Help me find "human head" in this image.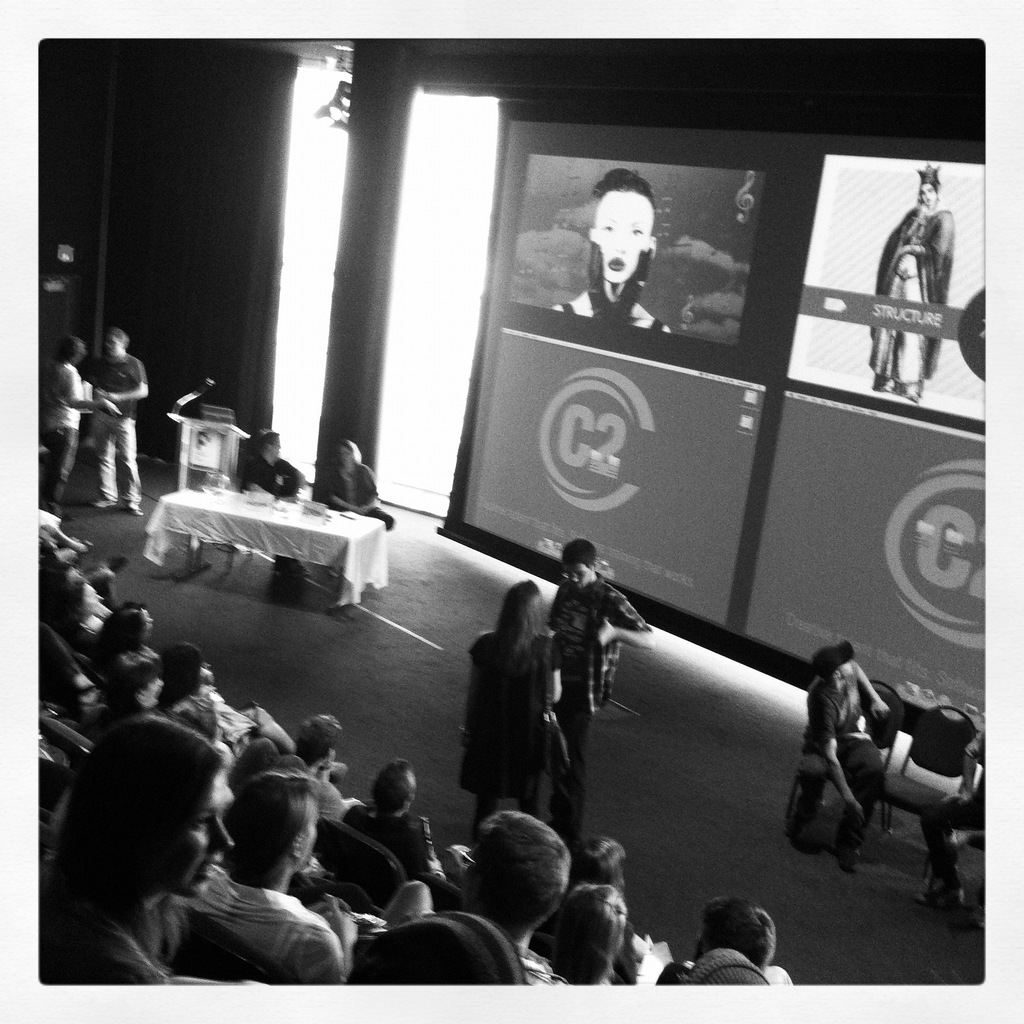
Found it: bbox(104, 329, 128, 356).
